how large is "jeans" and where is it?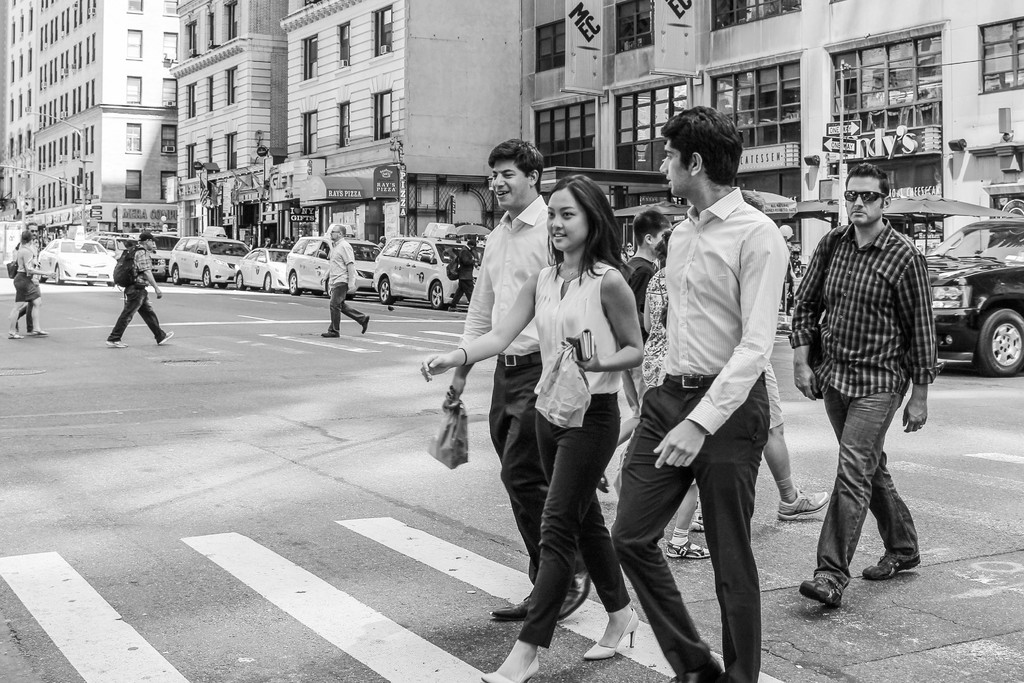
Bounding box: x1=325, y1=282, x2=362, y2=338.
